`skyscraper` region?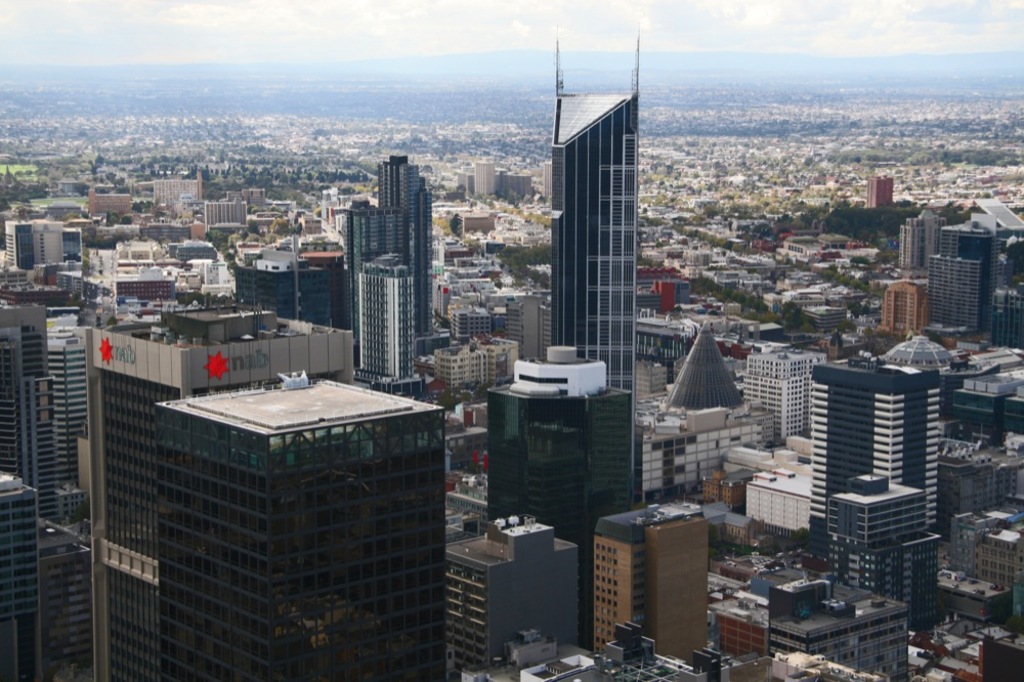
(x1=941, y1=217, x2=995, y2=326)
